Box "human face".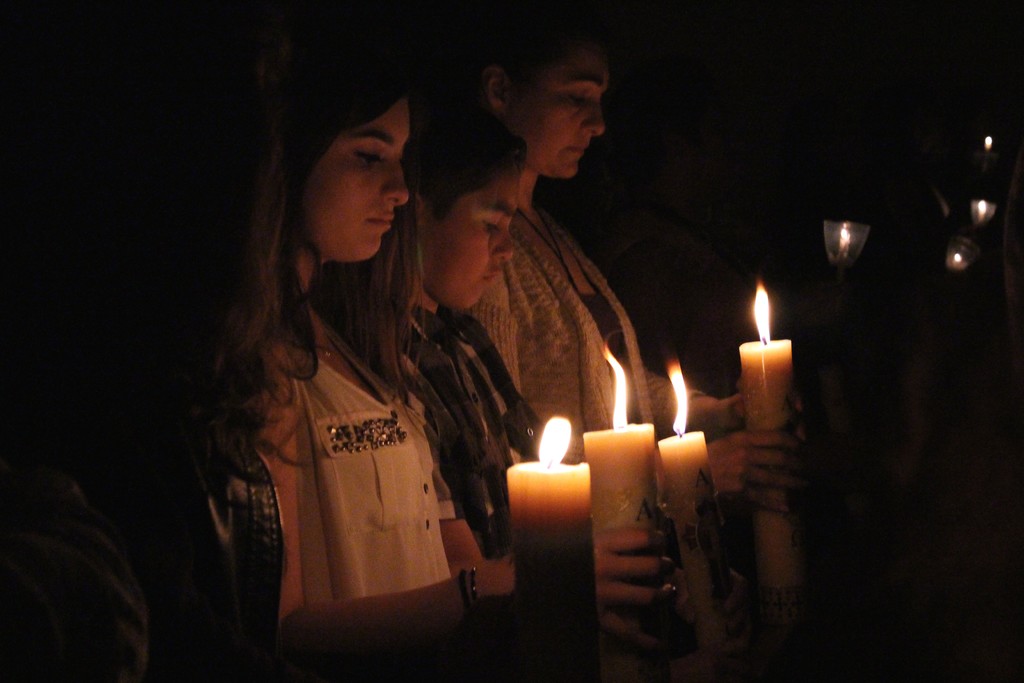
bbox=(419, 160, 515, 311).
